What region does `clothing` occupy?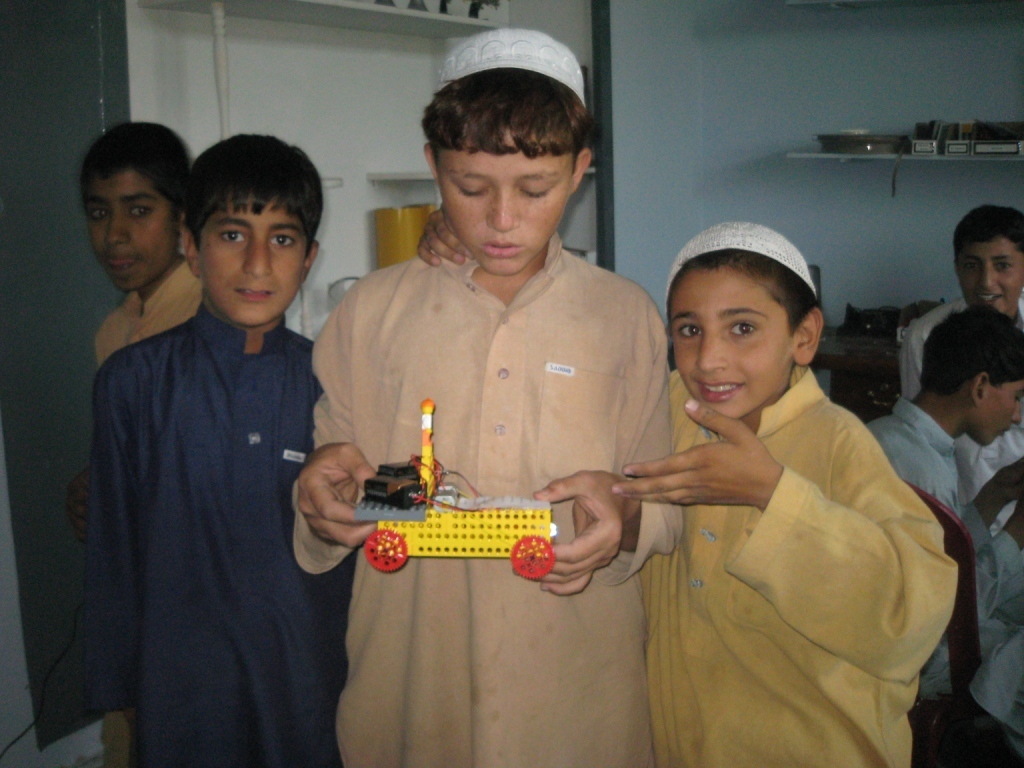
[58, 208, 348, 767].
